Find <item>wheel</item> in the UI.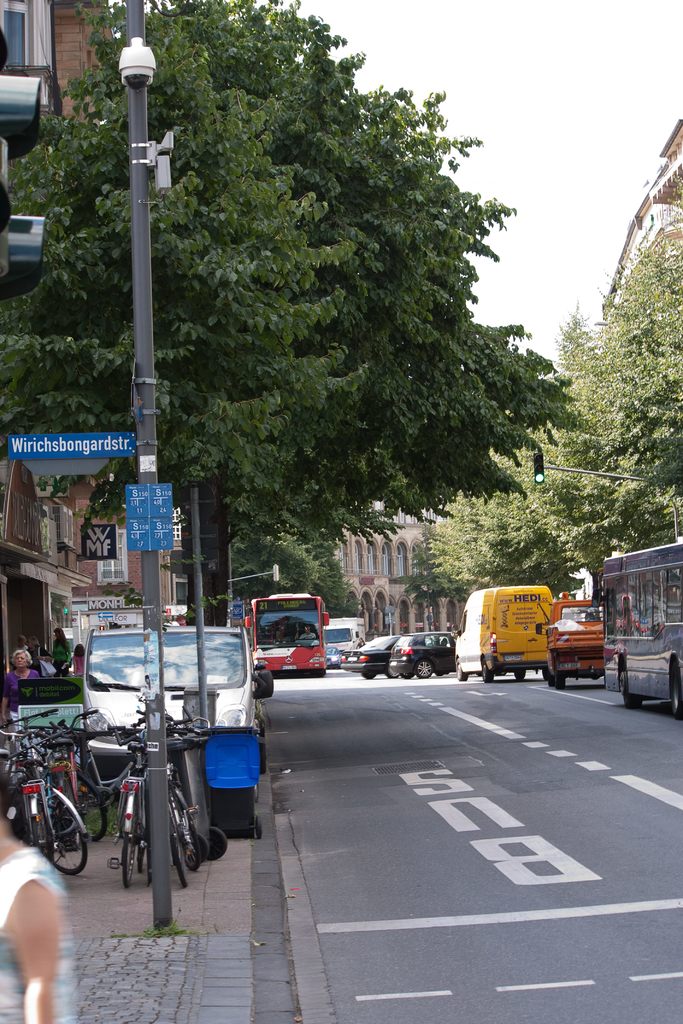
UI element at rect(457, 655, 472, 682).
